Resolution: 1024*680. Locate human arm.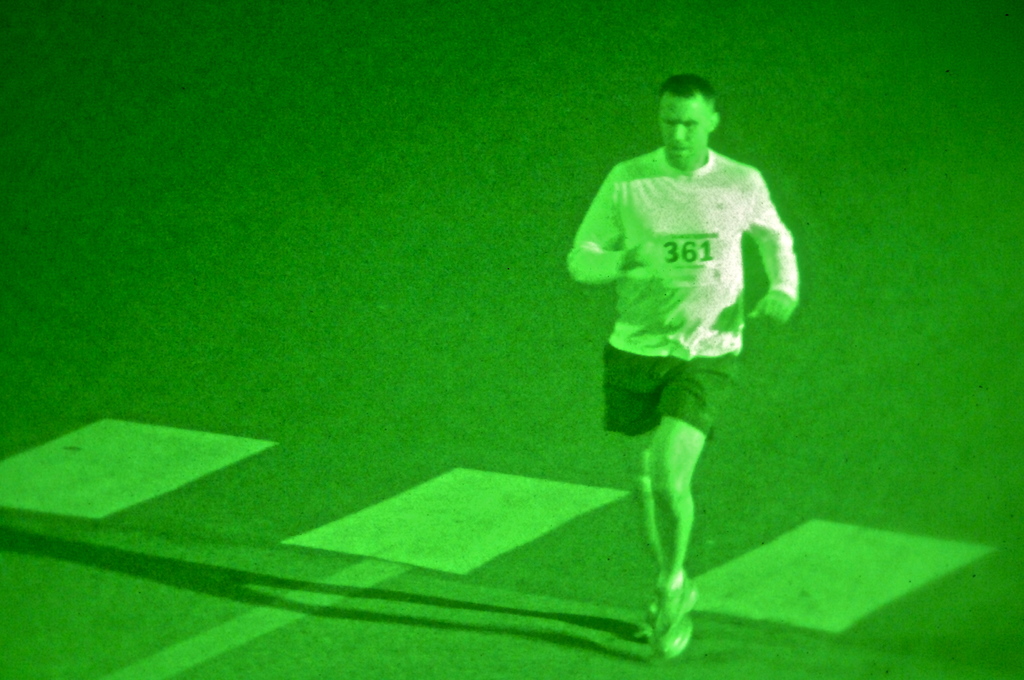
[x1=752, y1=161, x2=810, y2=332].
